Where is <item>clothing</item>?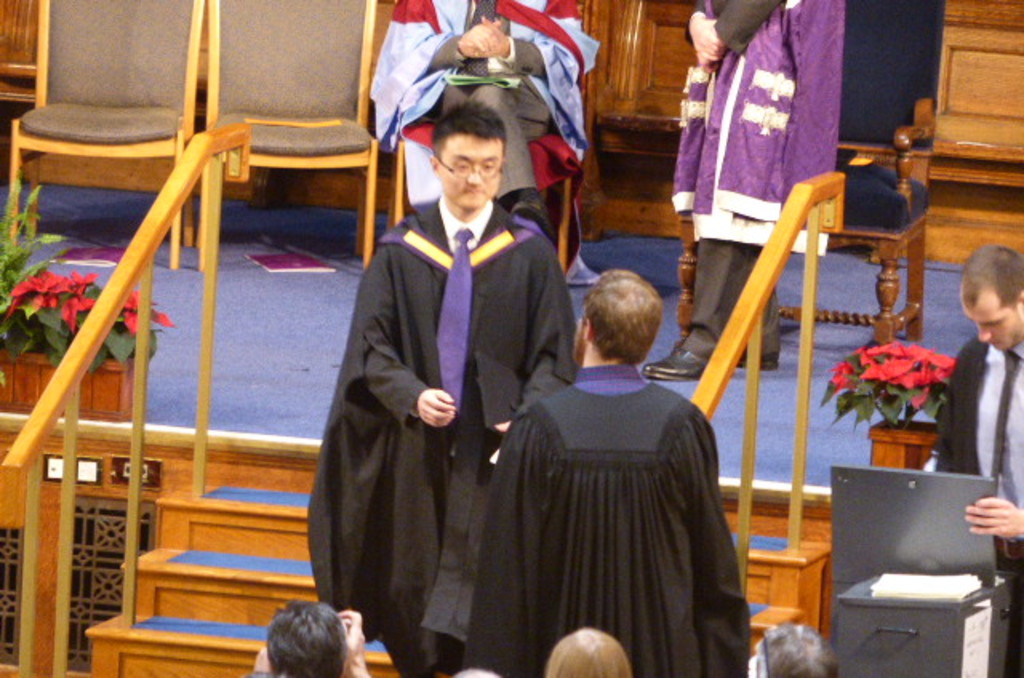
{"left": 658, "top": 0, "right": 845, "bottom": 366}.
